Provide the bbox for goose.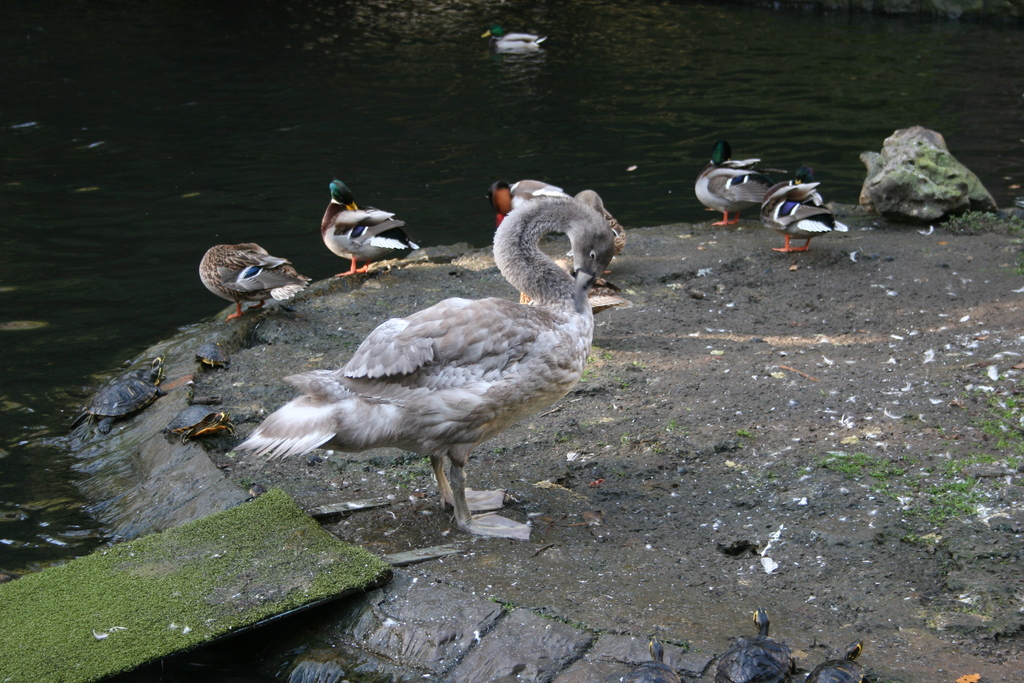
{"left": 494, "top": 177, "right": 588, "bottom": 238}.
